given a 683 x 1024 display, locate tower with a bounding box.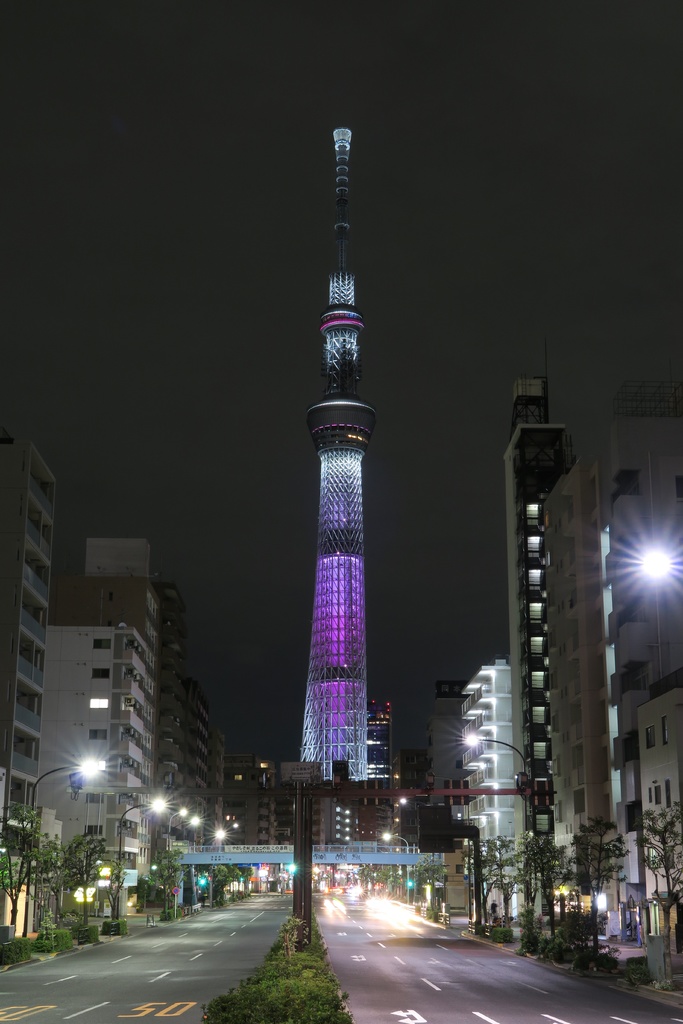
Located: 7:451:77:884.
